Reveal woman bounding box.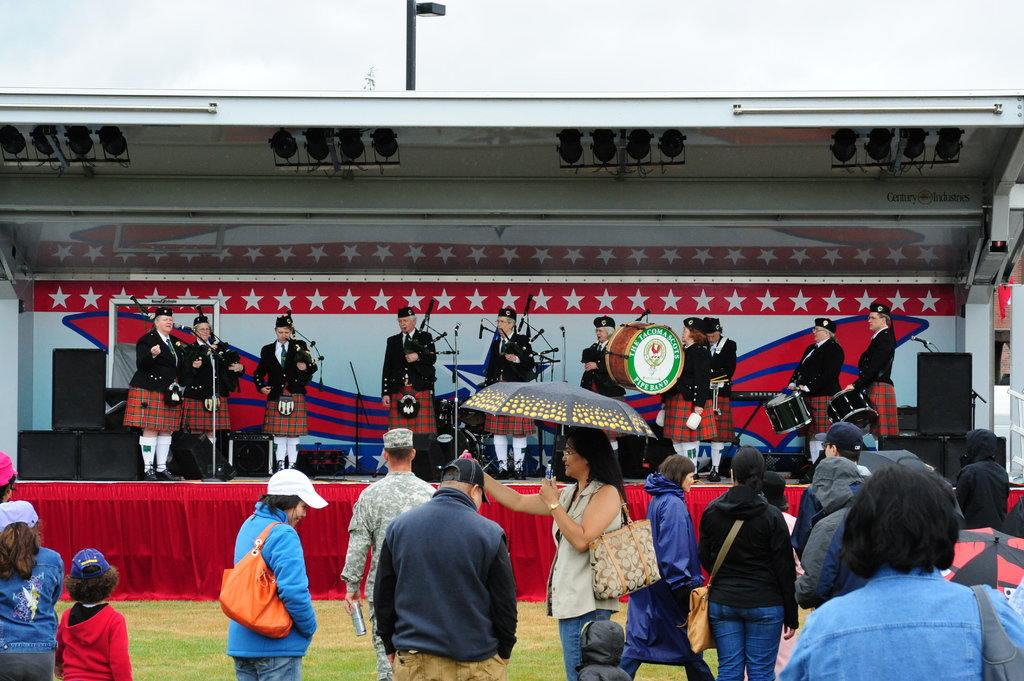
Revealed: box(620, 453, 716, 680).
